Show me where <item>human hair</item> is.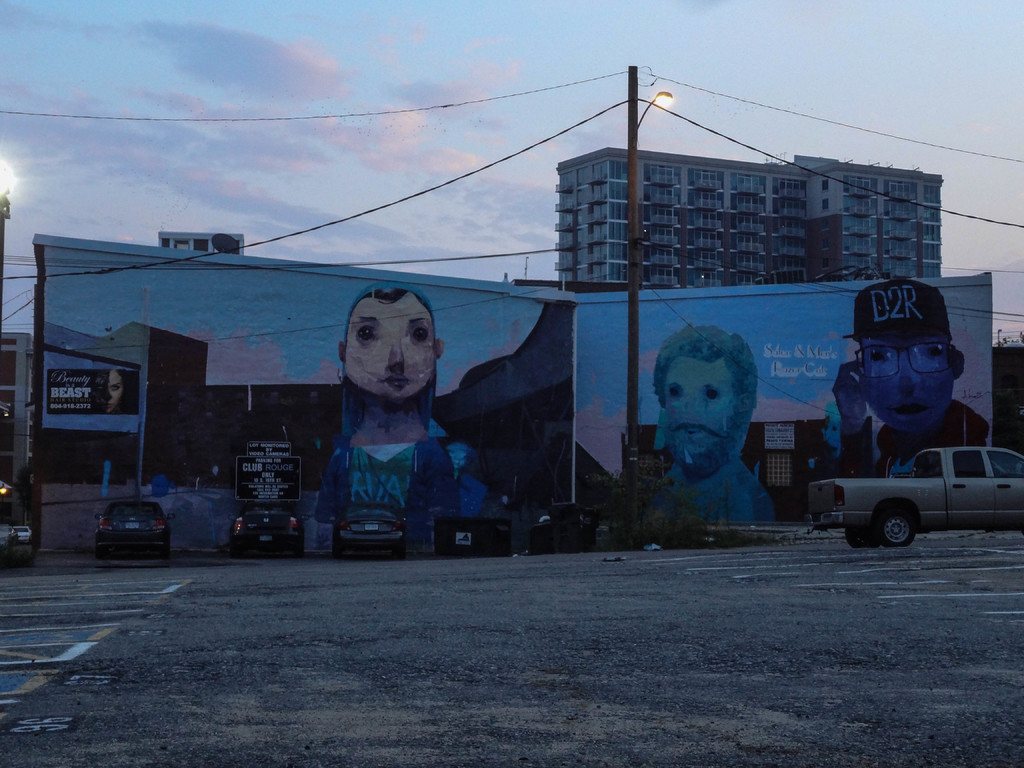
<item>human hair</item> is at 655 328 763 445.
